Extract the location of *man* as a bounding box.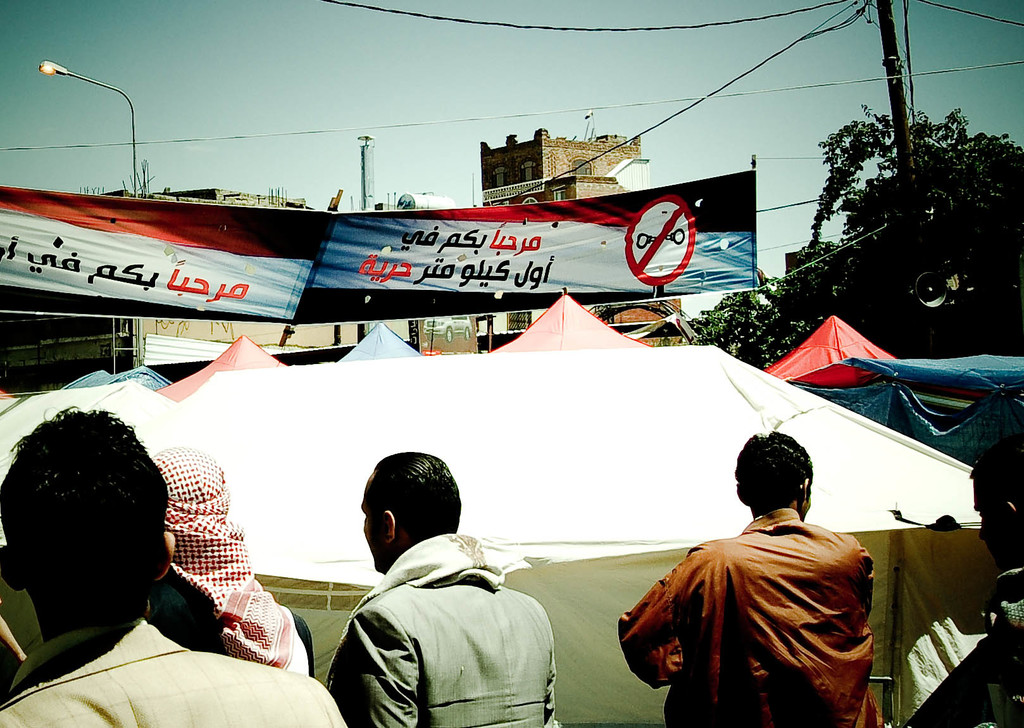
bbox=[312, 448, 594, 727].
